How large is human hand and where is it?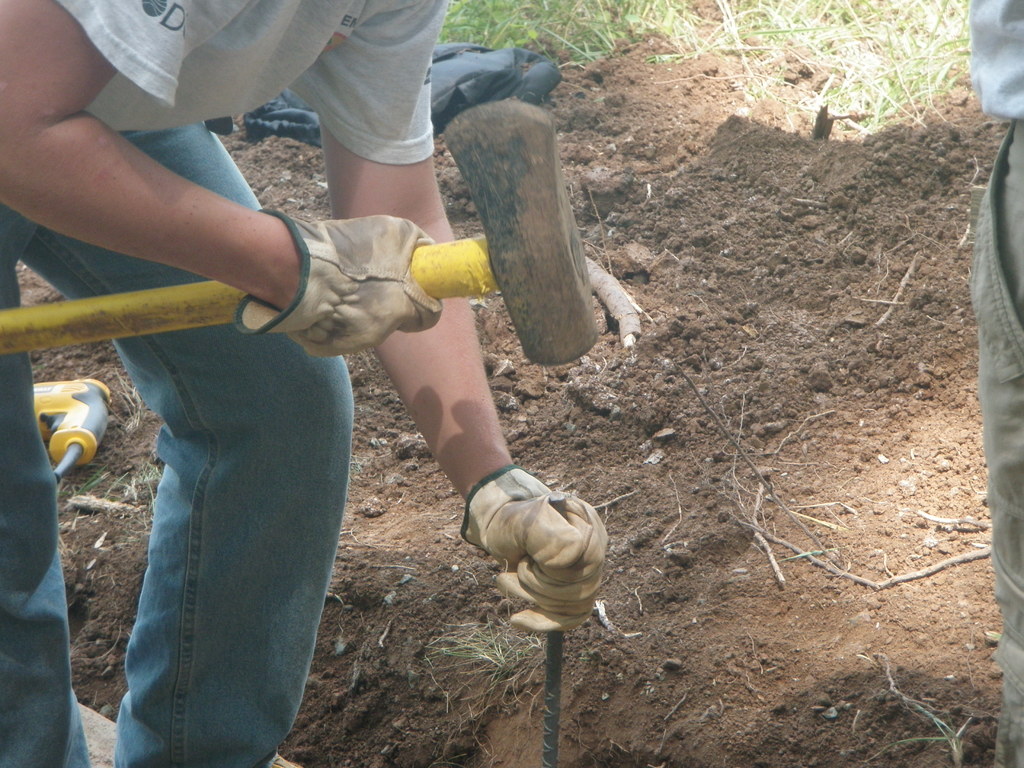
Bounding box: (486,487,607,635).
